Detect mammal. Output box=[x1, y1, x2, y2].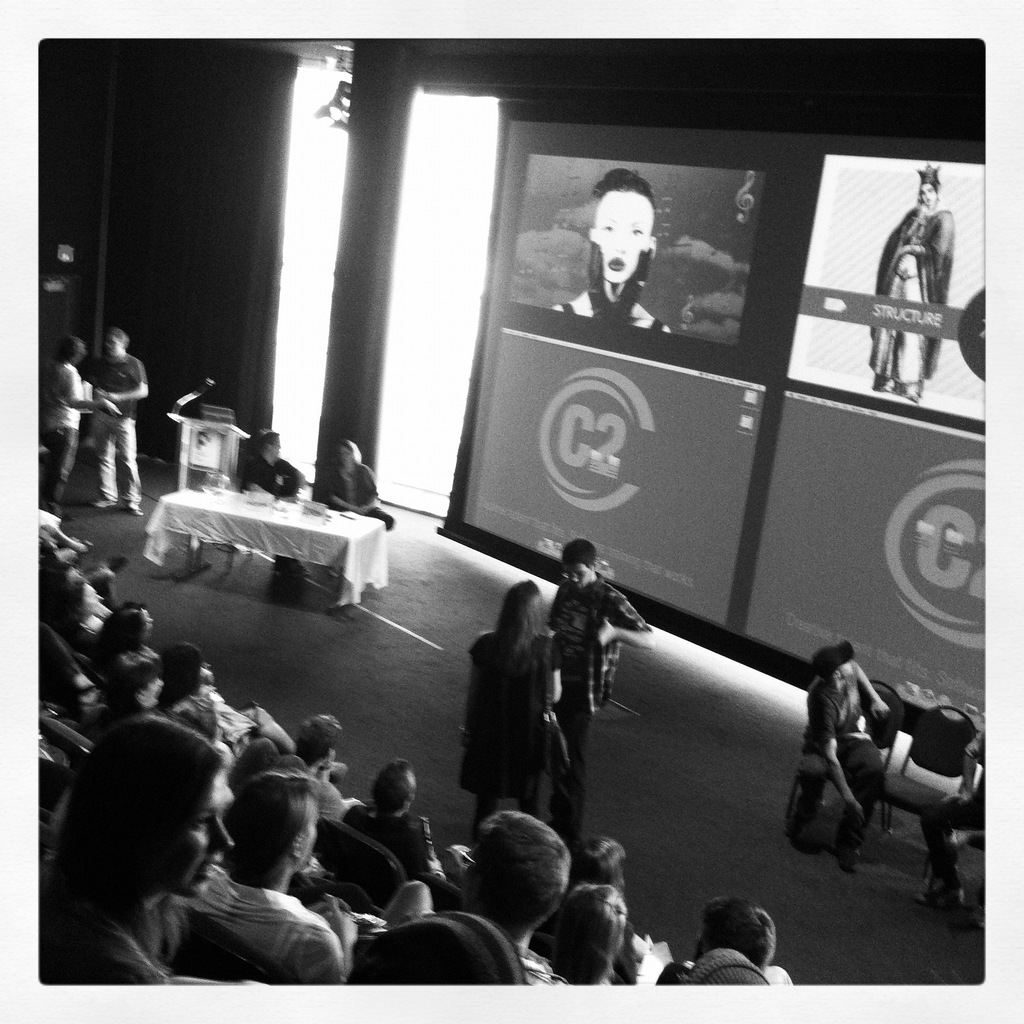
box=[922, 715, 988, 932].
